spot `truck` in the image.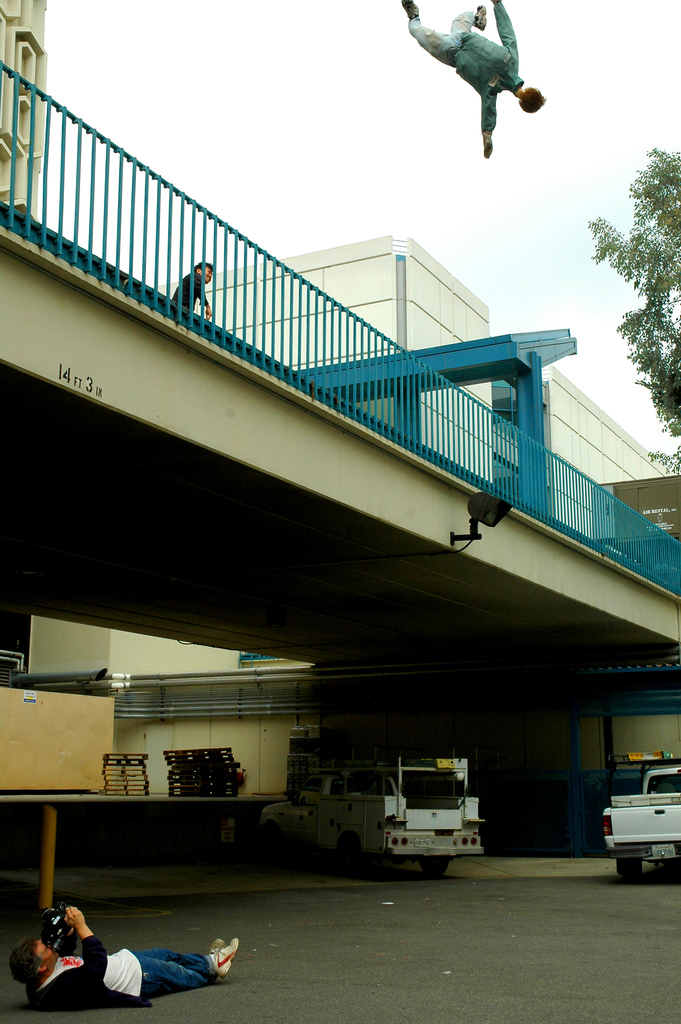
`truck` found at [x1=590, y1=763, x2=679, y2=885].
